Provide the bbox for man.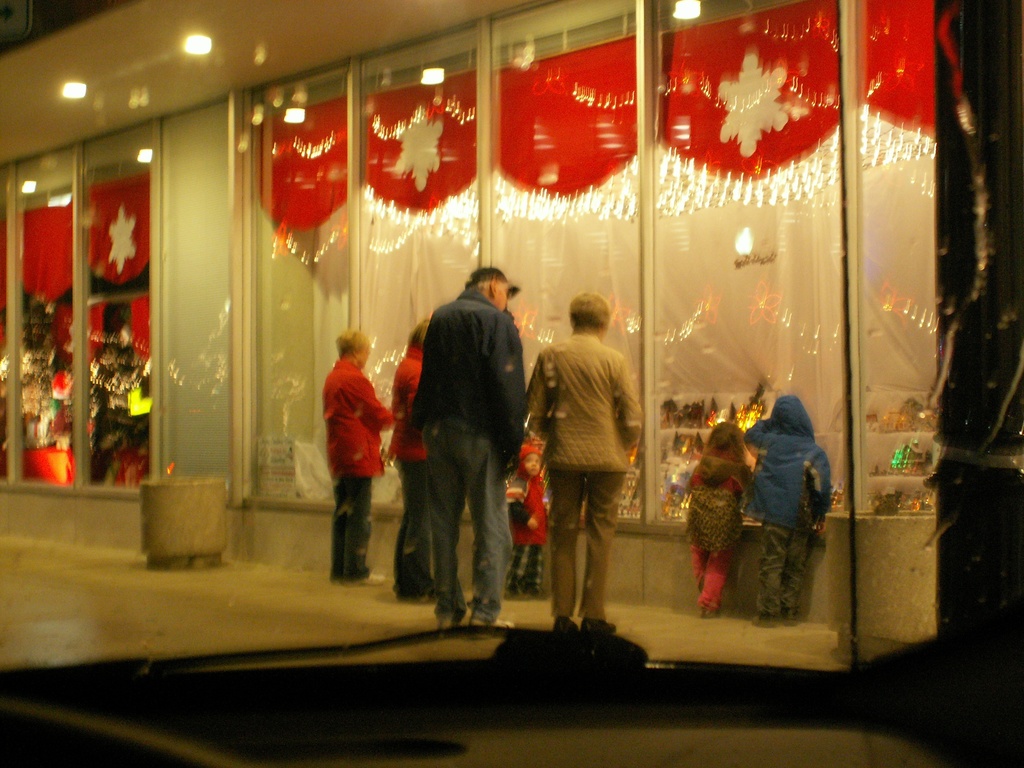
398/257/525/636.
